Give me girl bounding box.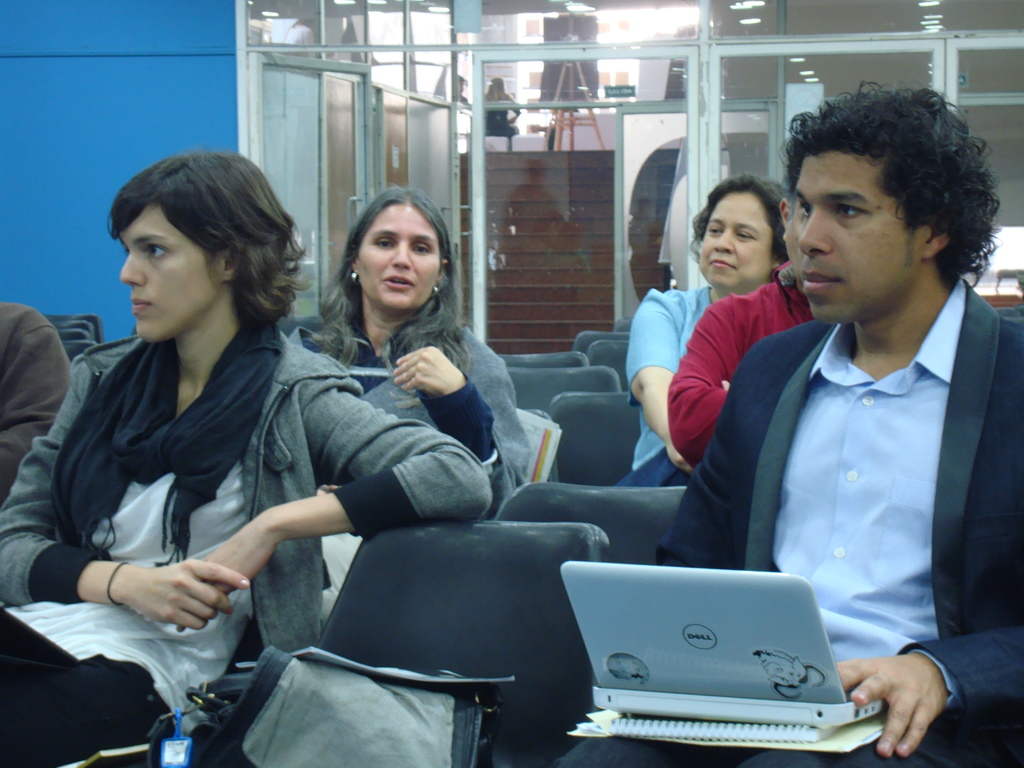
bbox=(276, 186, 536, 500).
